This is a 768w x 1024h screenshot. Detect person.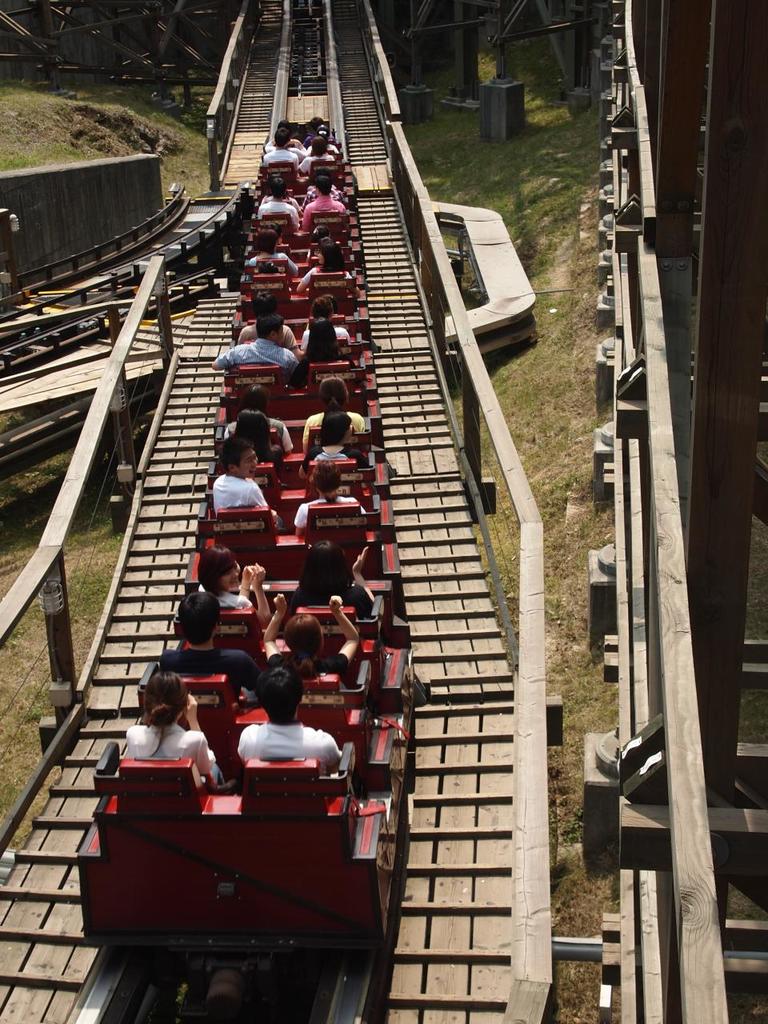
(209,436,279,528).
